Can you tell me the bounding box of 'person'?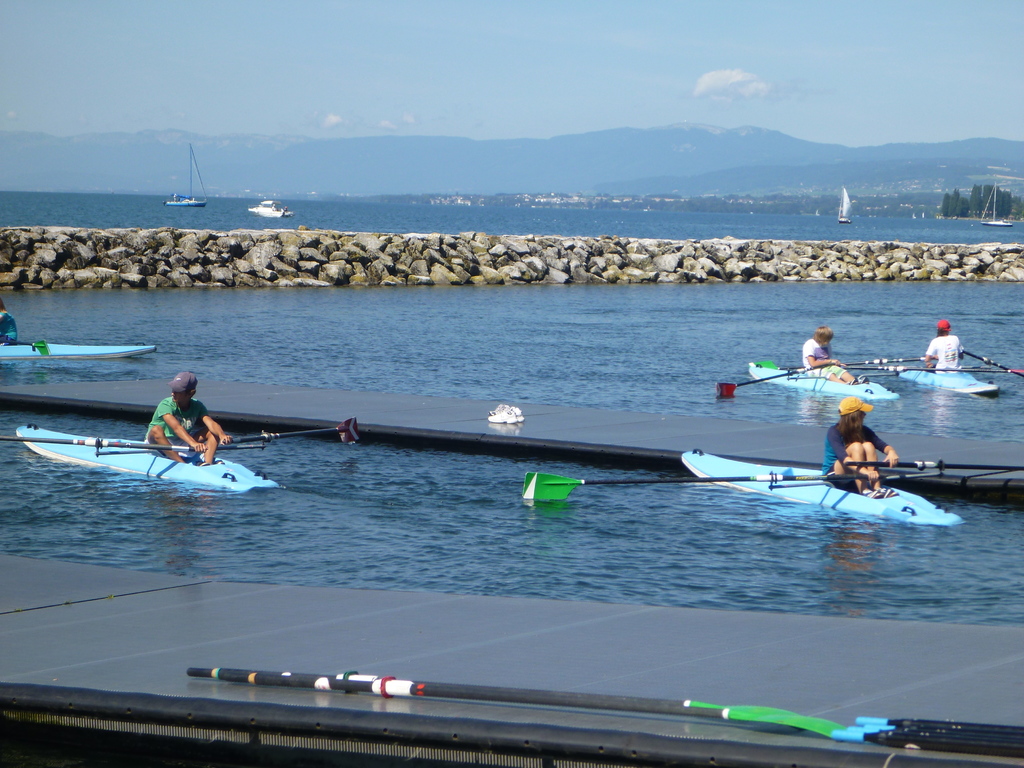
x1=801 y1=326 x2=867 y2=385.
